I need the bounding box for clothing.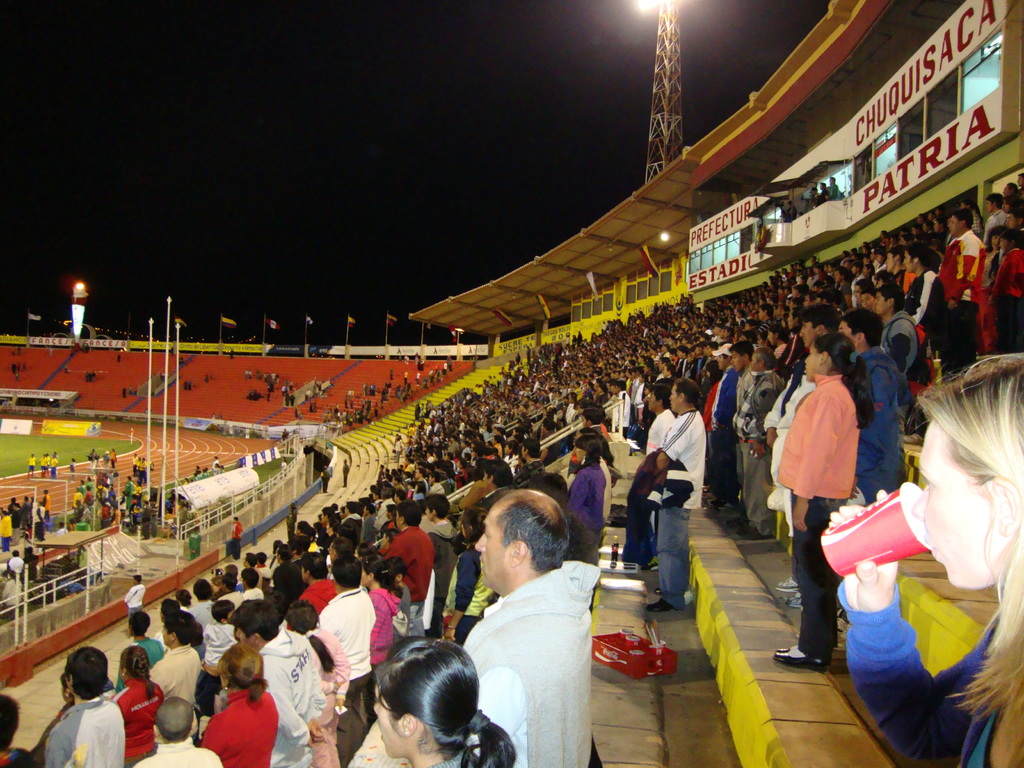
Here it is: detection(844, 344, 900, 505).
